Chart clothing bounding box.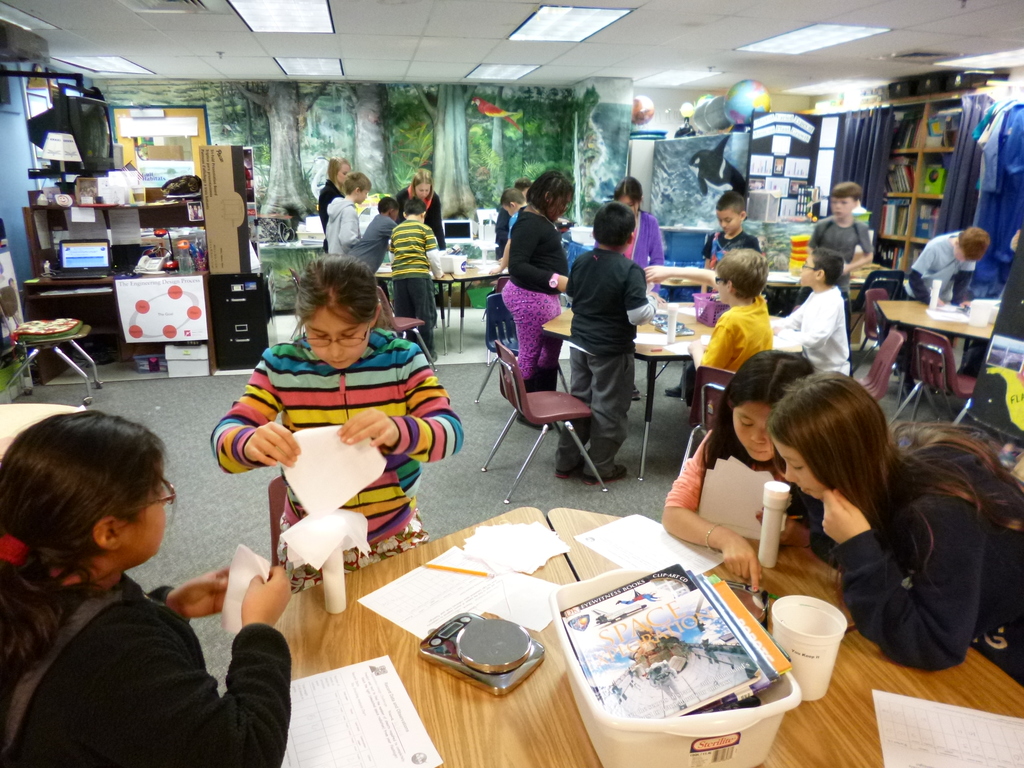
Charted: rect(225, 299, 439, 573).
